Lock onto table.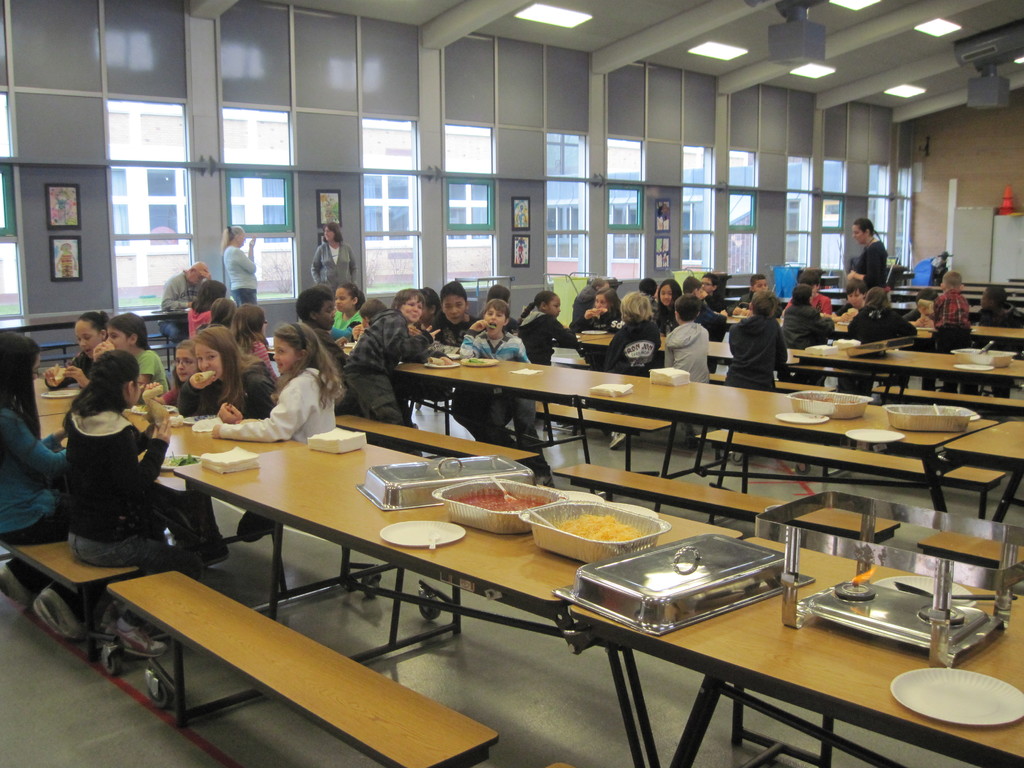
Locked: select_region(945, 422, 1023, 519).
